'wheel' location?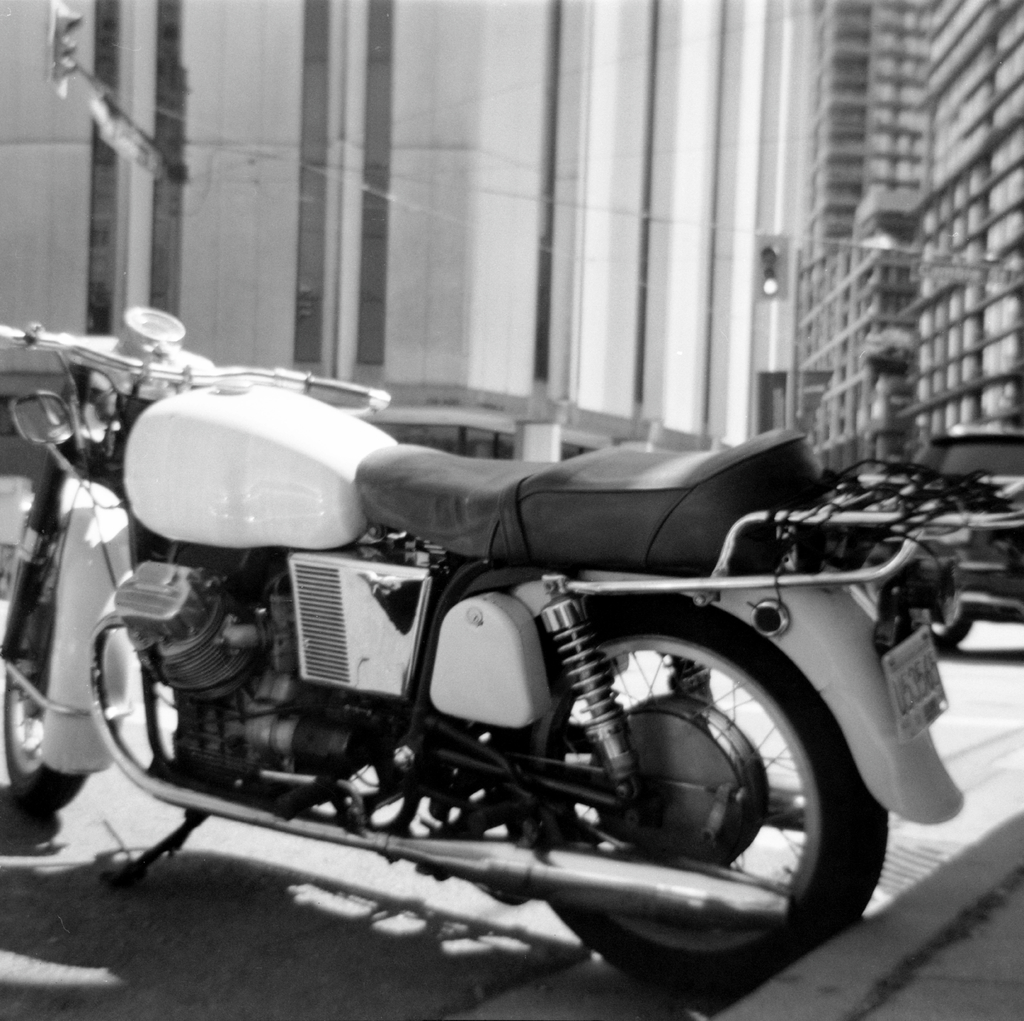
pyautogui.locateOnScreen(906, 612, 973, 654)
